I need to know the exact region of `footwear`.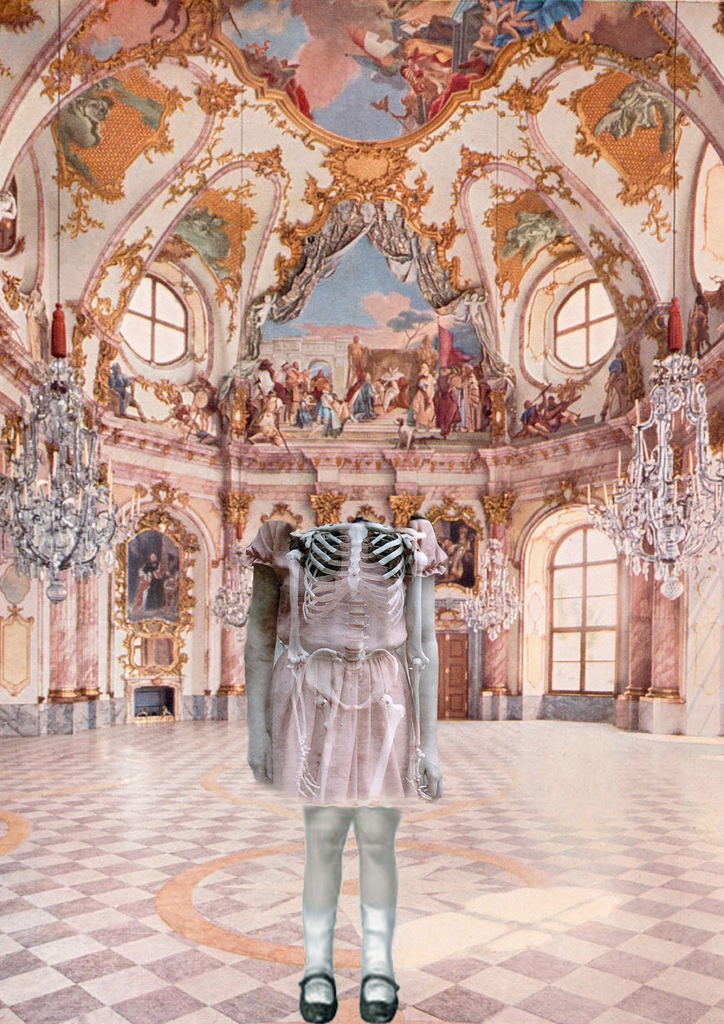
Region: region(353, 975, 396, 1023).
